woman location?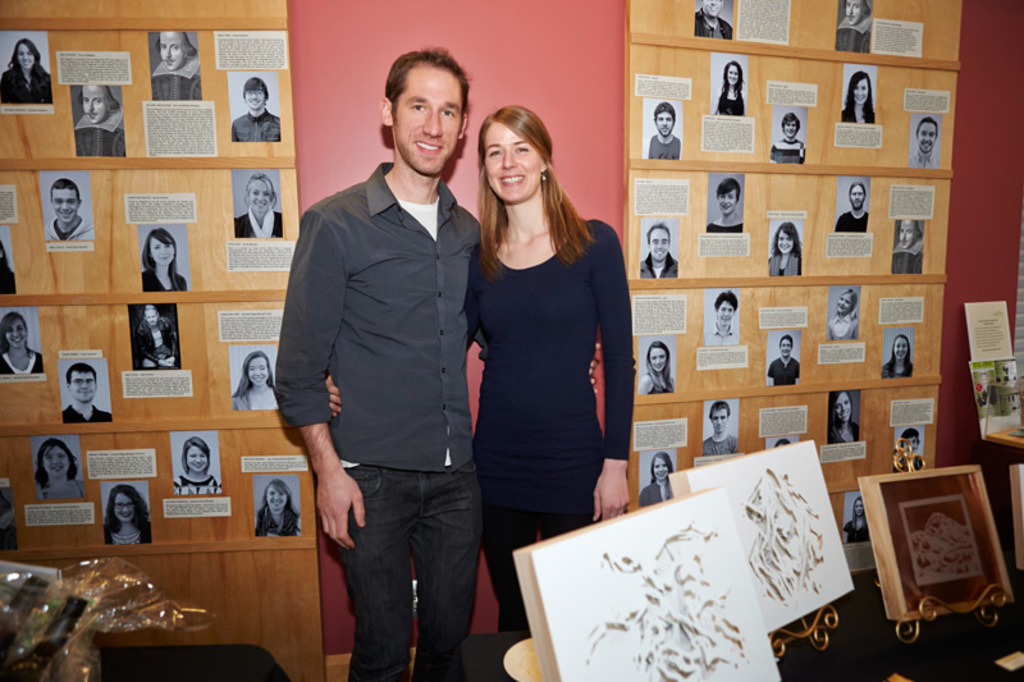
637/331/677/393
